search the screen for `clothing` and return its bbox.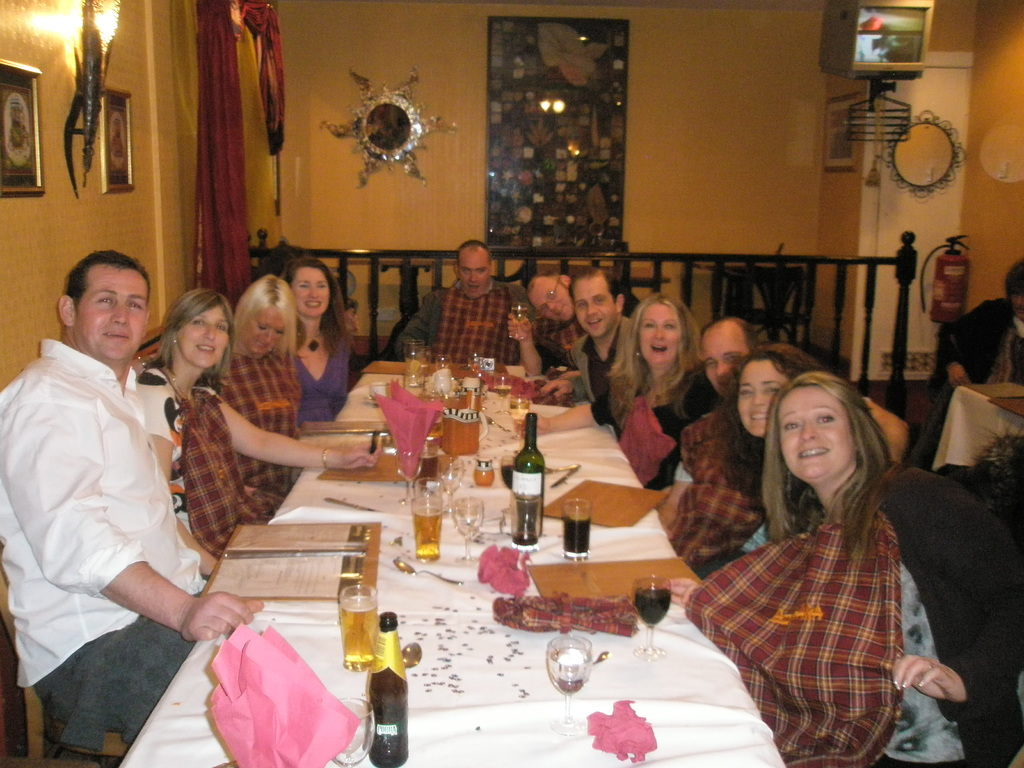
Found: Rect(136, 365, 271, 578).
